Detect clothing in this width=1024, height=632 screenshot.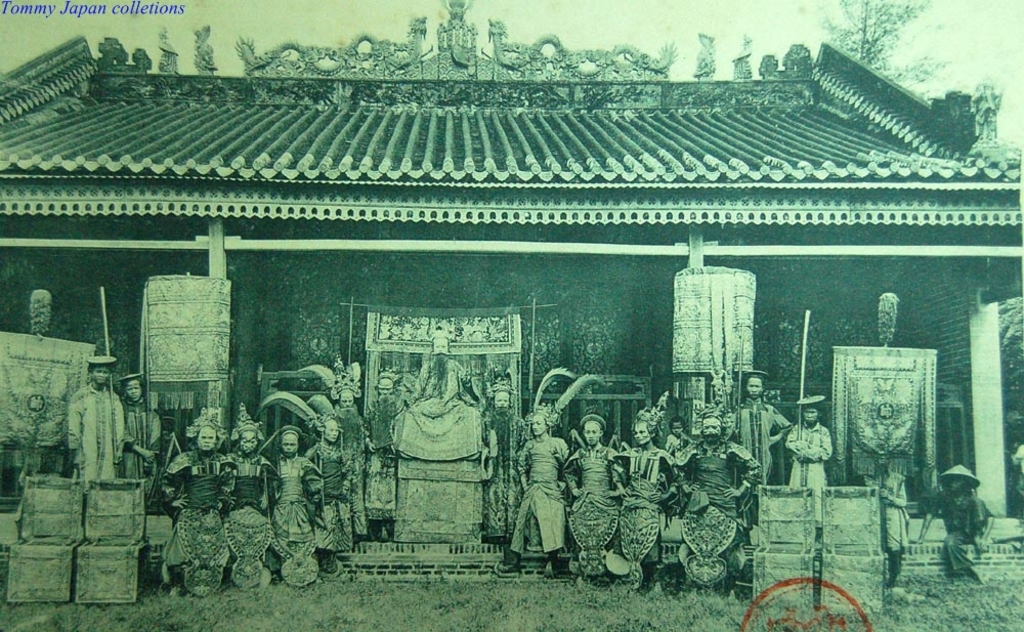
Detection: BBox(862, 466, 920, 554).
